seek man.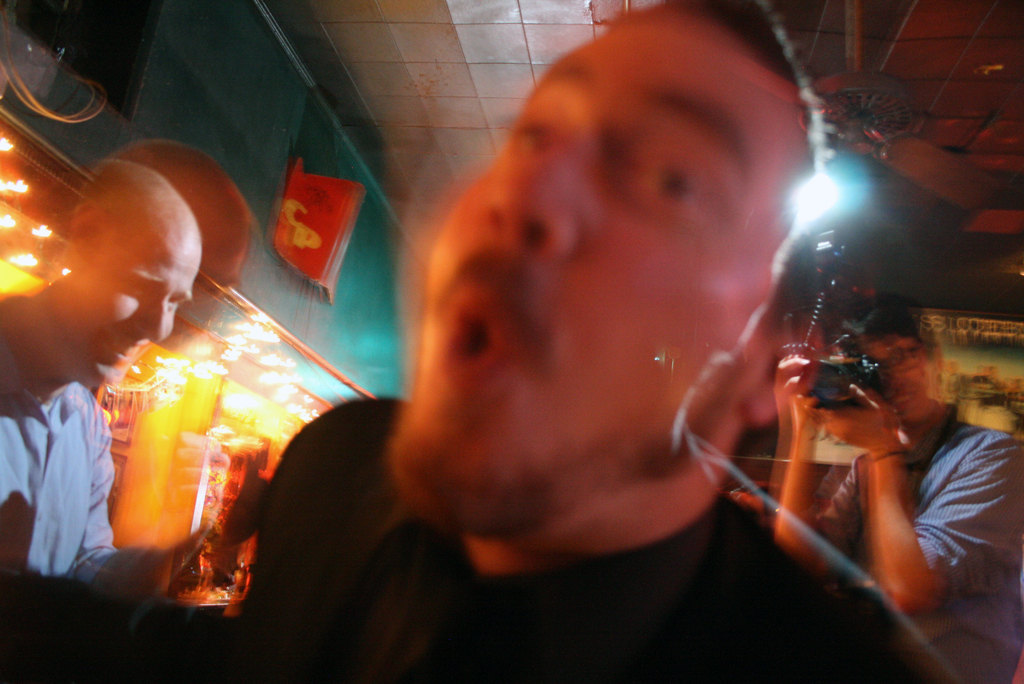
bbox=(774, 305, 1023, 683).
